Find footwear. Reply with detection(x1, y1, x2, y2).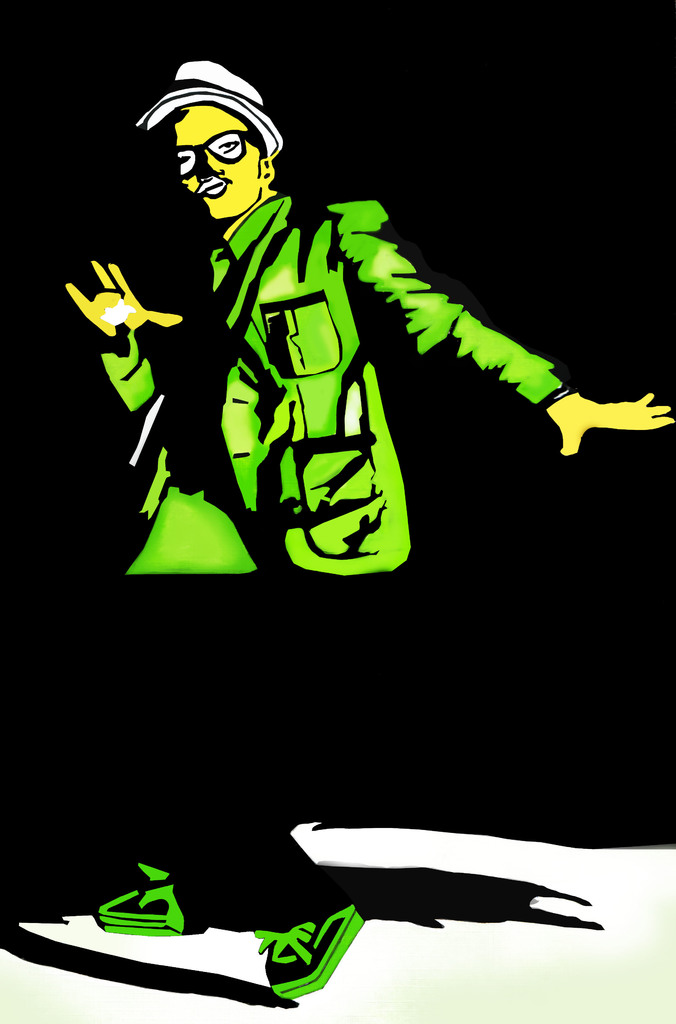
detection(97, 865, 184, 936).
